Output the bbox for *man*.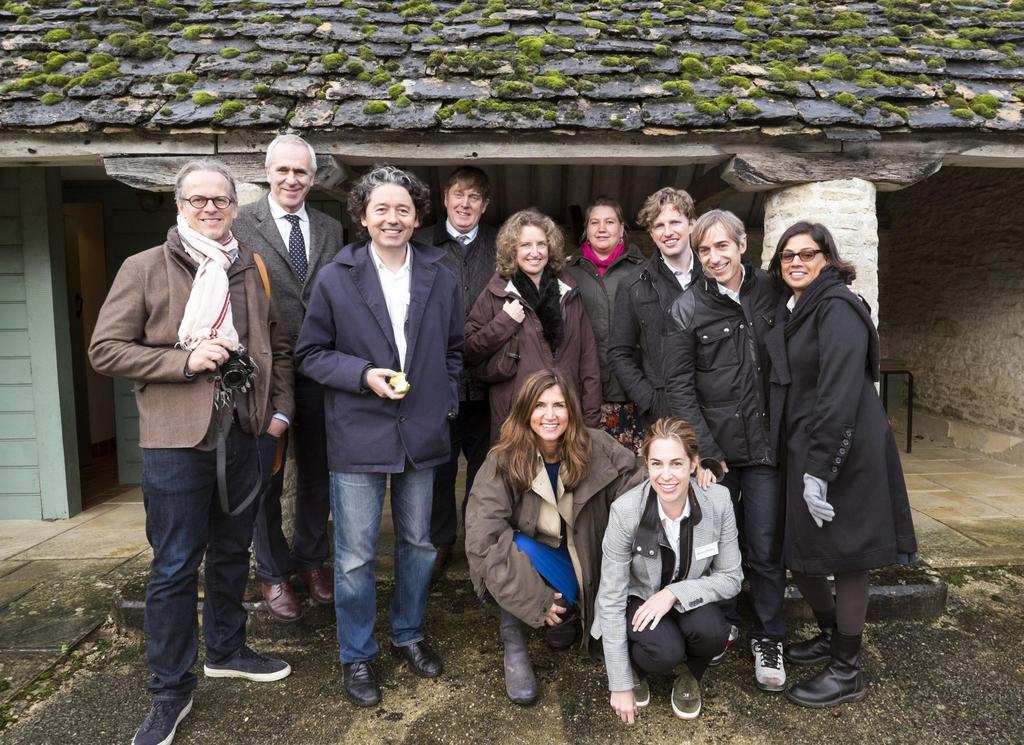
295:162:464:707.
